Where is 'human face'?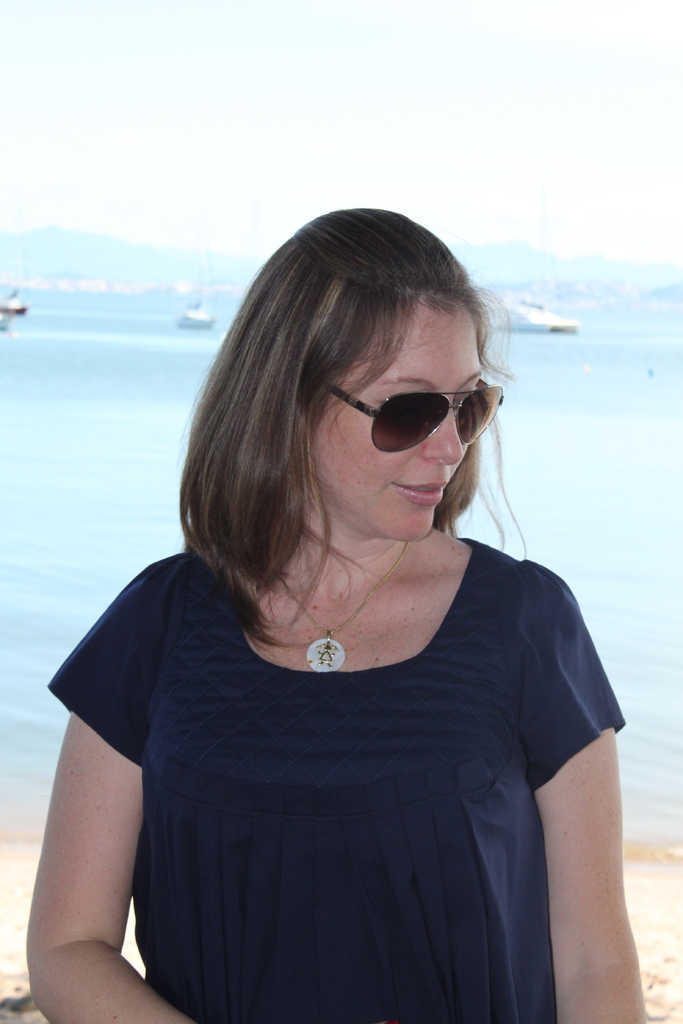
299:292:506:536.
